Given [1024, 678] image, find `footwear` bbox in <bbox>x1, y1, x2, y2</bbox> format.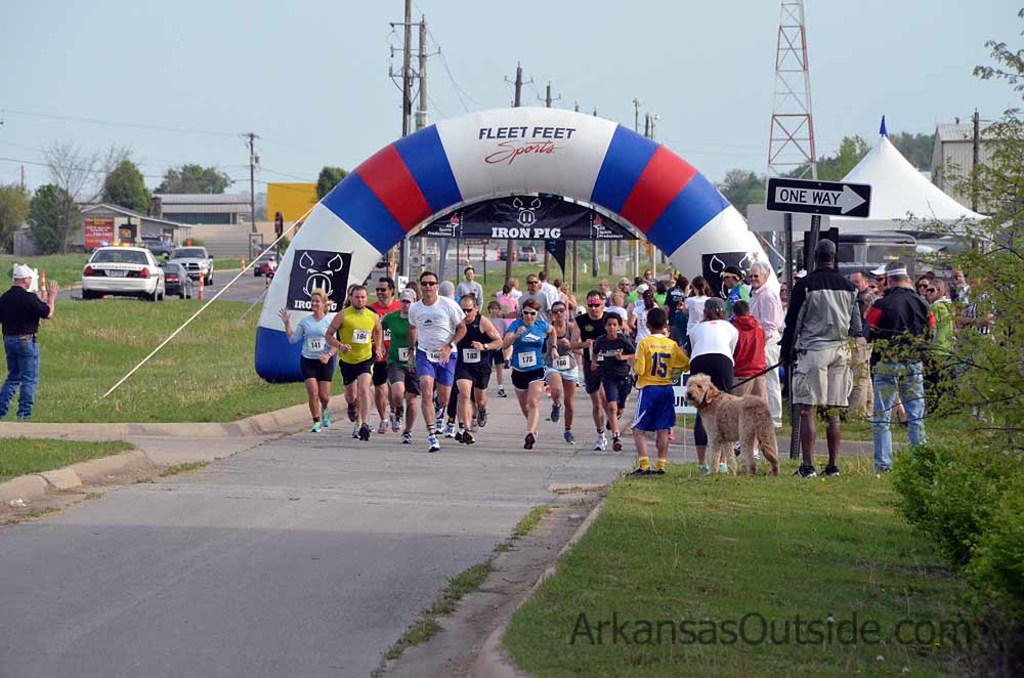
<bbox>646, 466, 666, 475</bbox>.
